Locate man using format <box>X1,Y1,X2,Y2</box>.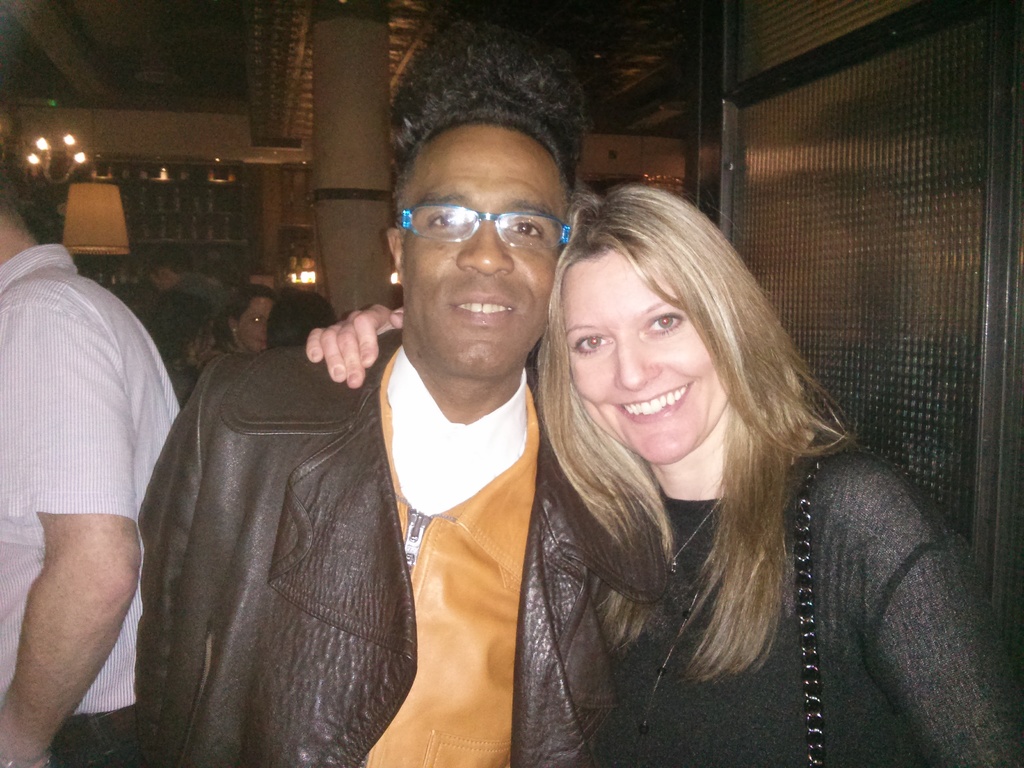
<box>122,33,607,767</box>.
